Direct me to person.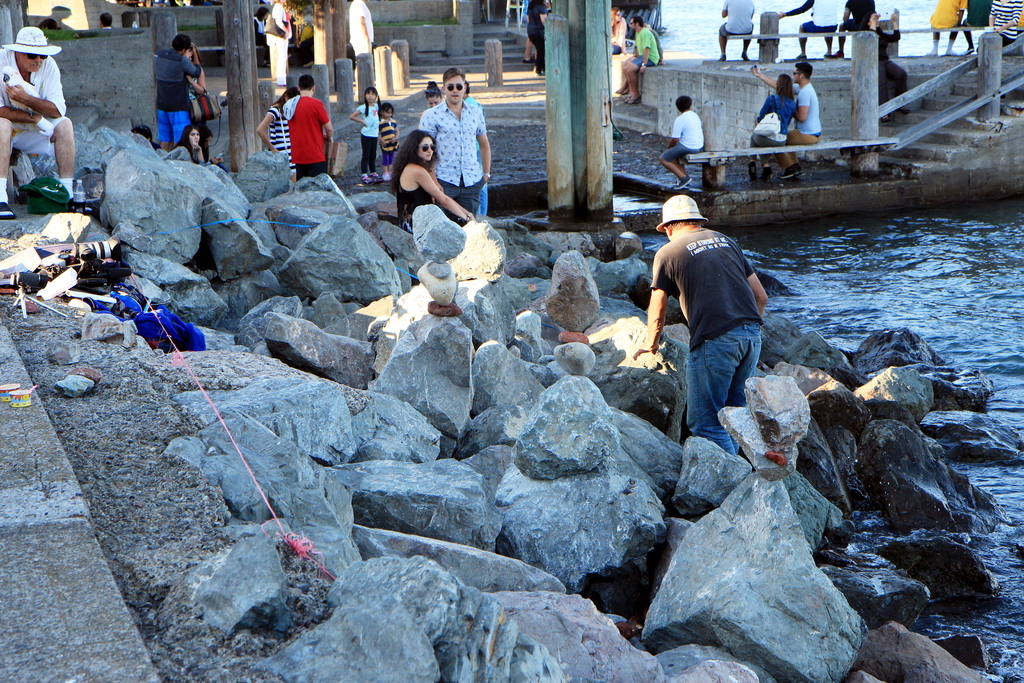
Direction: pyautogui.locateOnScreen(154, 34, 200, 148).
